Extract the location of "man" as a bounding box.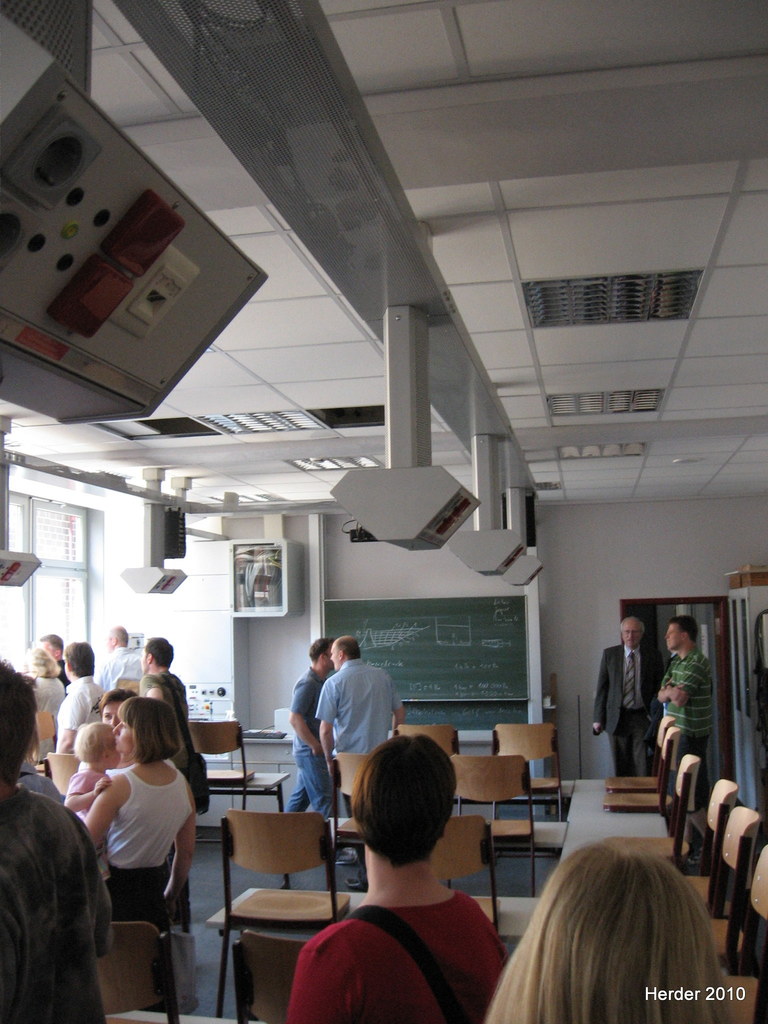
bbox=(58, 638, 116, 760).
